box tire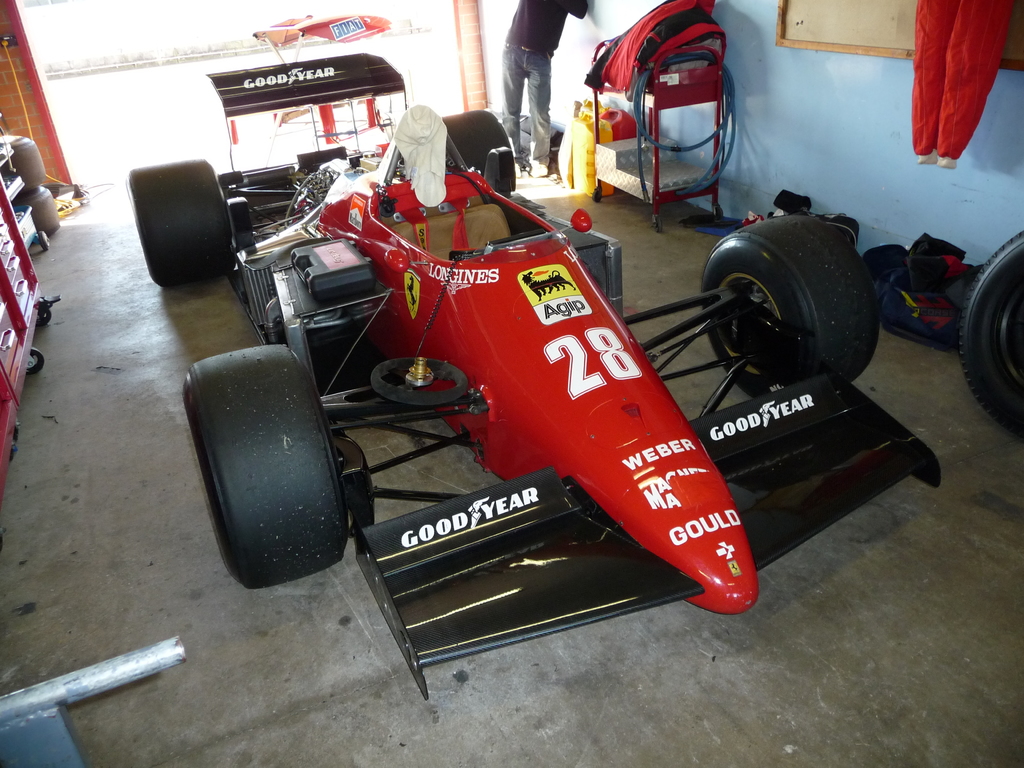
x1=186 y1=335 x2=353 y2=604
